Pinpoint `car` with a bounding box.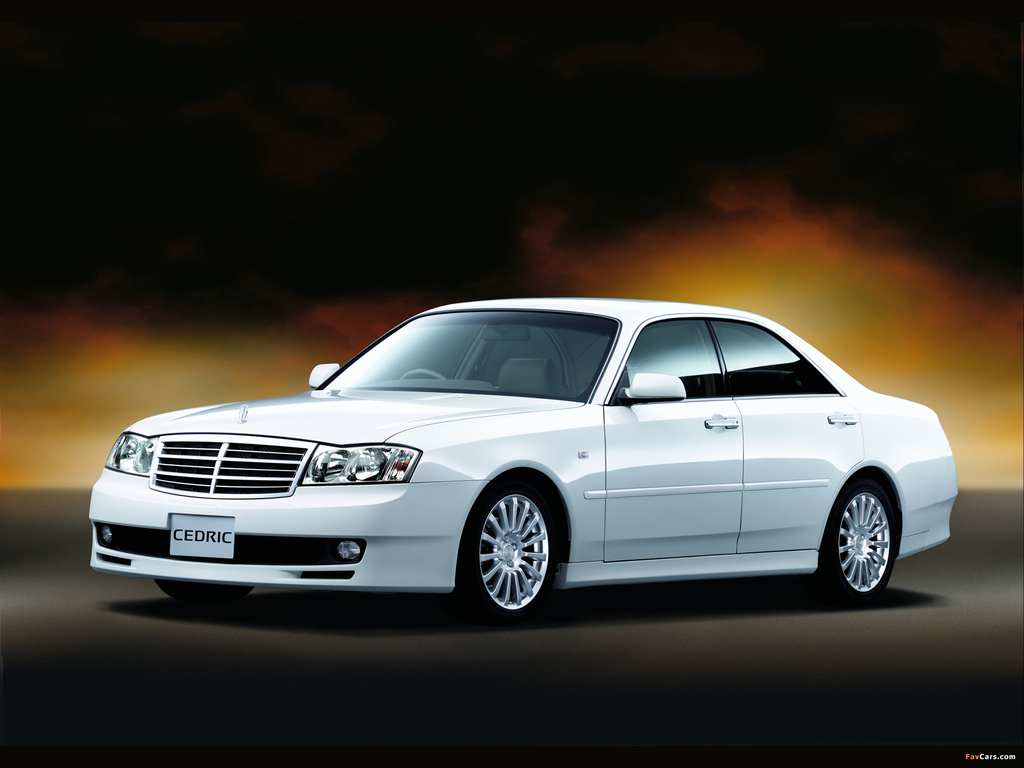
x1=82, y1=294, x2=963, y2=616.
